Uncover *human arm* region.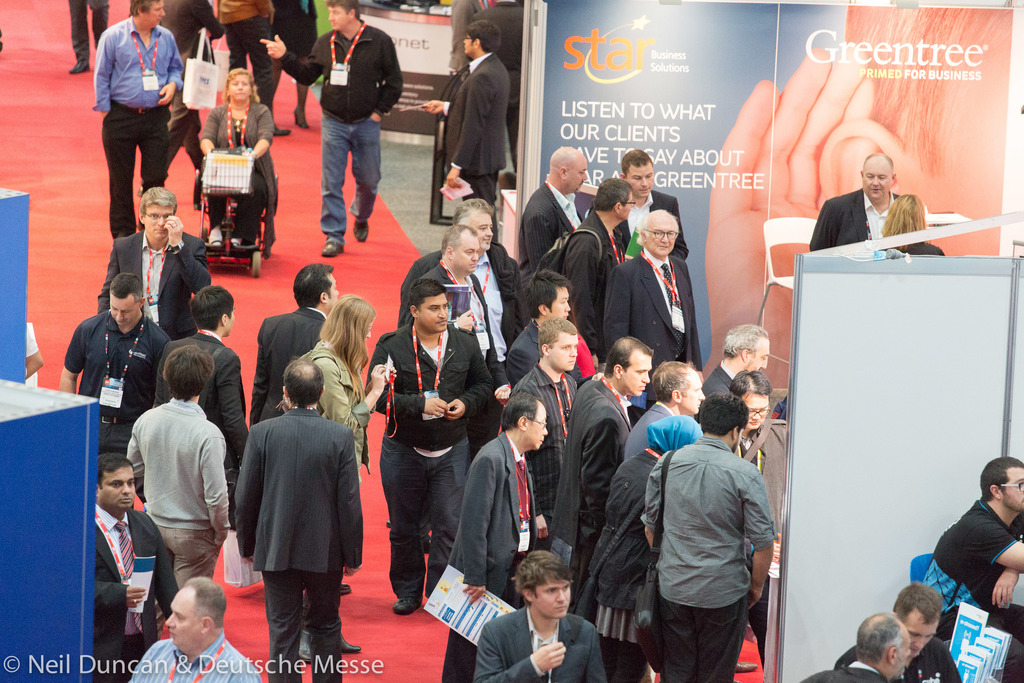
Uncovered: region(244, 314, 278, 432).
